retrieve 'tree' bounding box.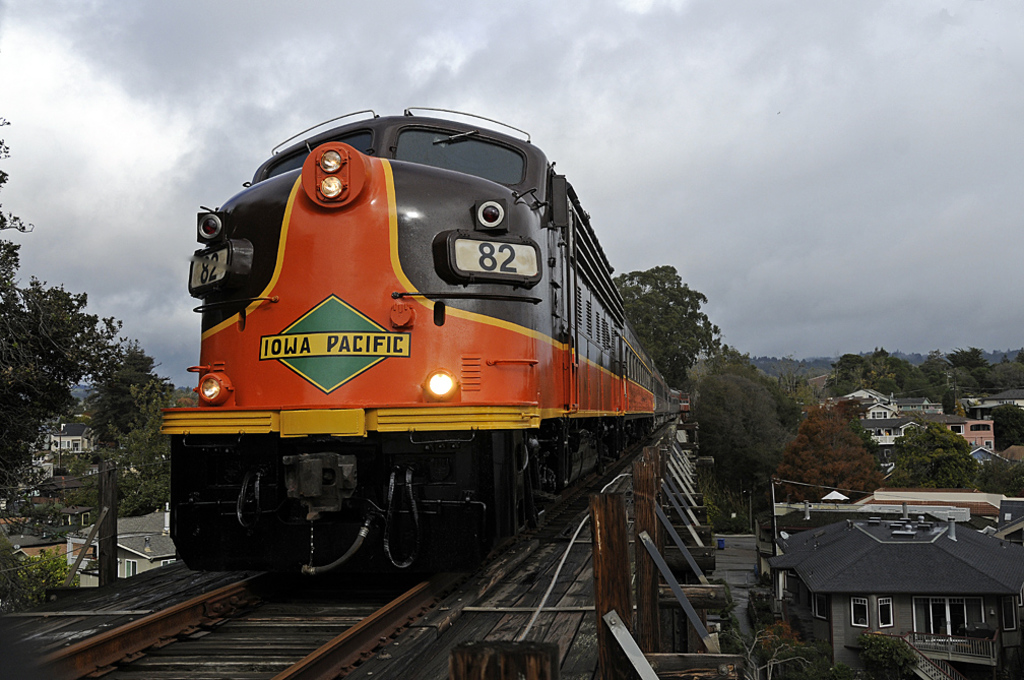
Bounding box: locate(0, 115, 131, 510).
